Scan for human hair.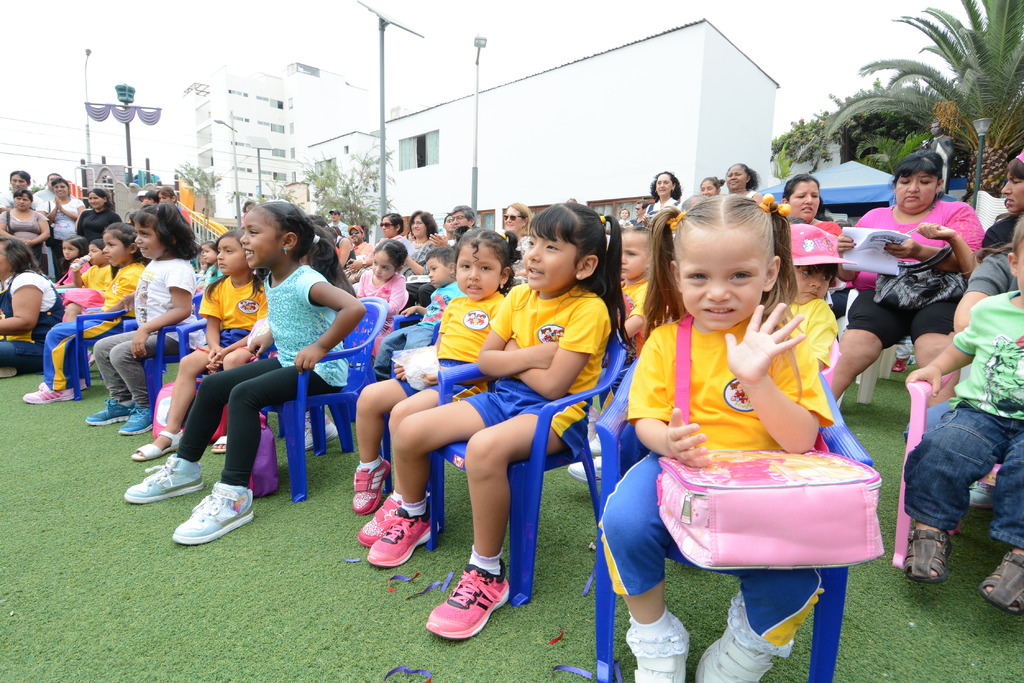
Scan result: 1007:159:1023:186.
